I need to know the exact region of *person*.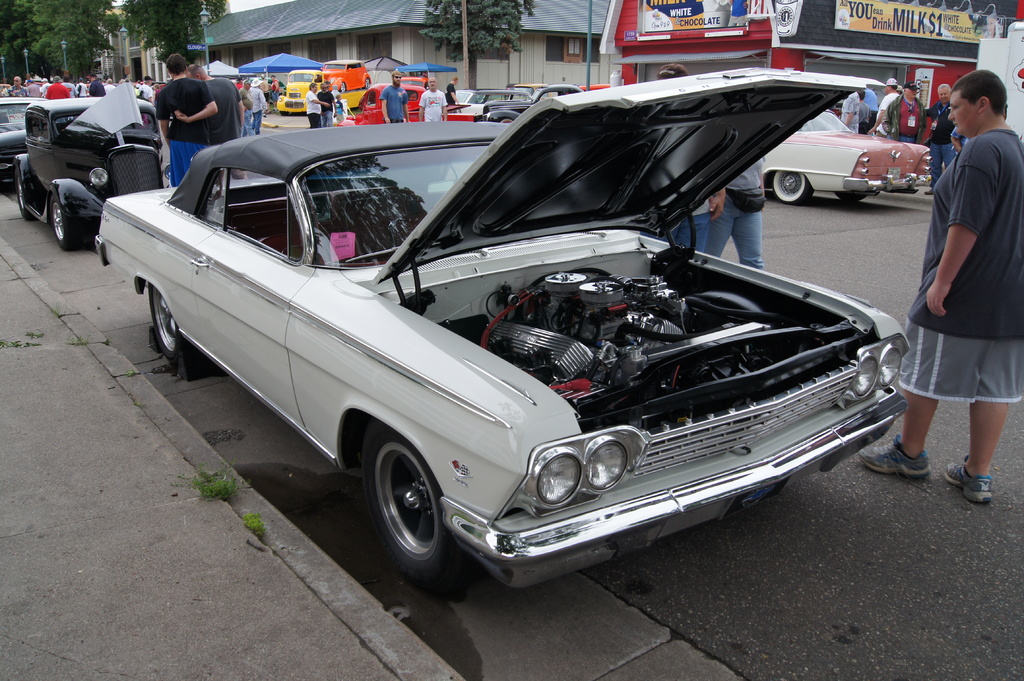
Region: x1=136 y1=70 x2=156 y2=106.
